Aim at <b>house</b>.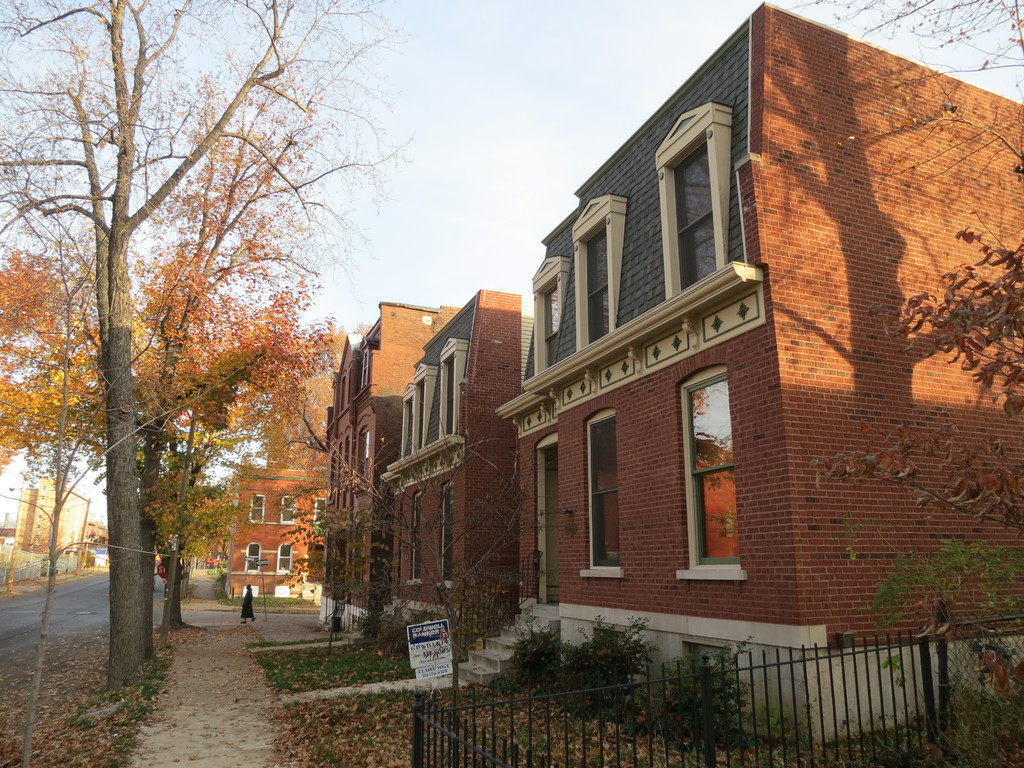
Aimed at bbox=(506, 0, 1023, 751).
